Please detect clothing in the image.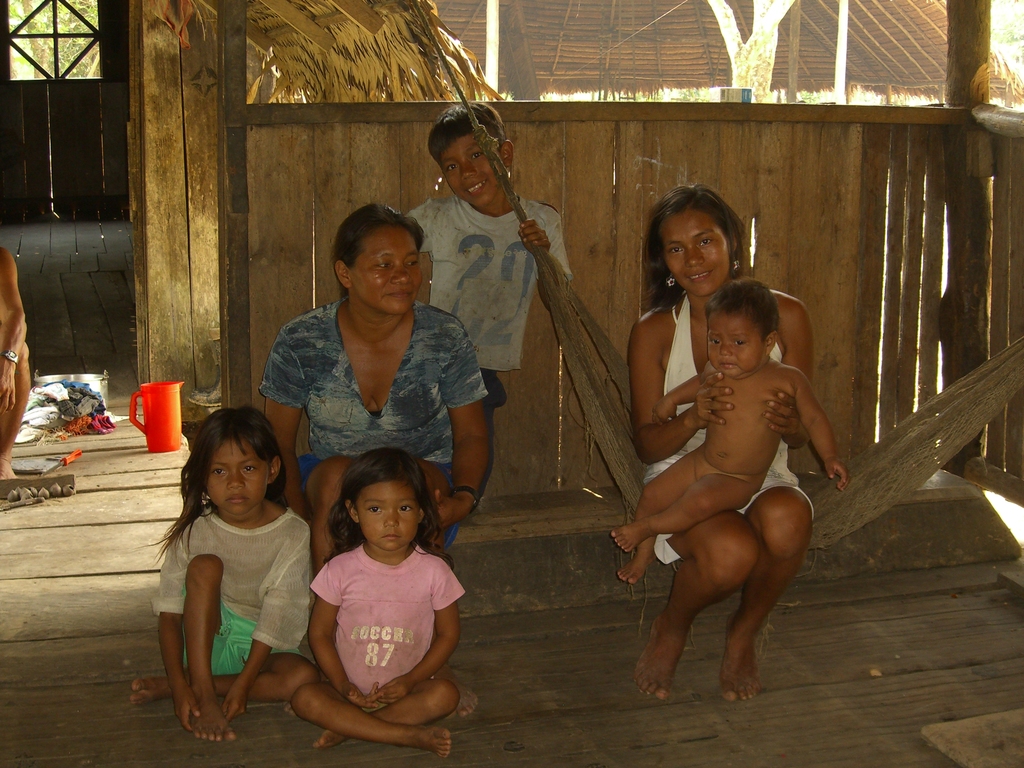
BBox(308, 549, 472, 718).
